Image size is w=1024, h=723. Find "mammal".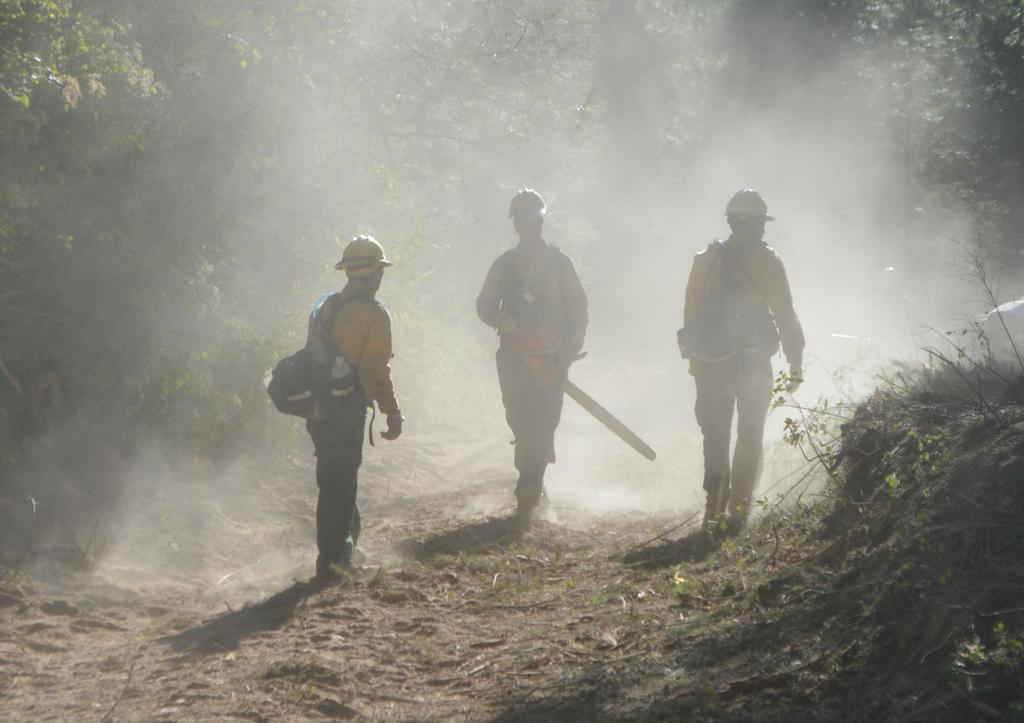
select_region(474, 197, 585, 515).
